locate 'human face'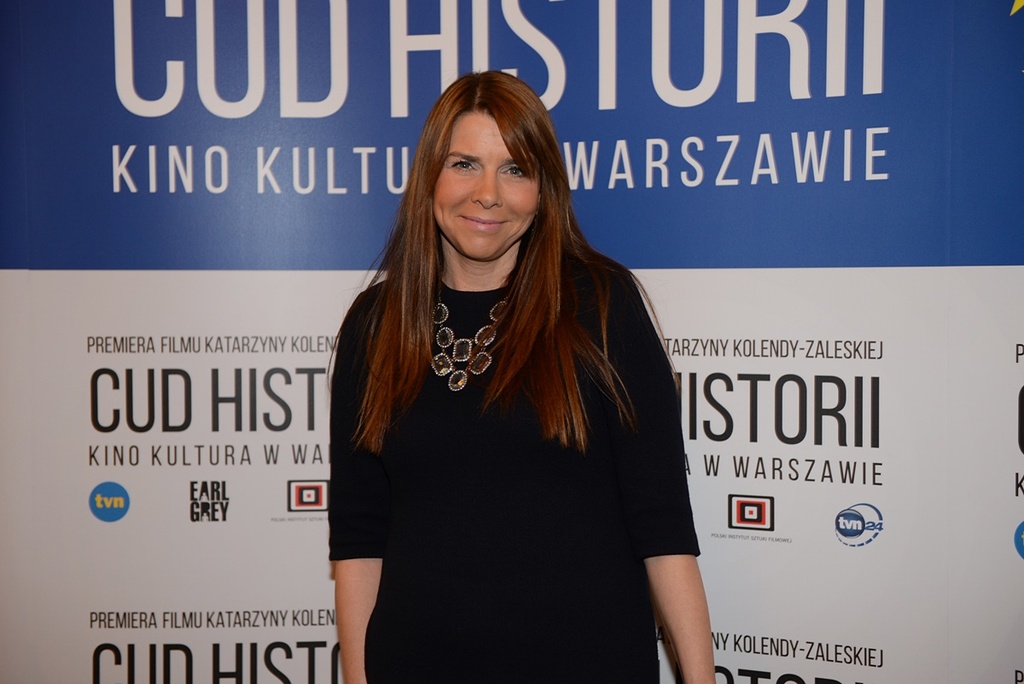
{"x1": 431, "y1": 110, "x2": 544, "y2": 261}
